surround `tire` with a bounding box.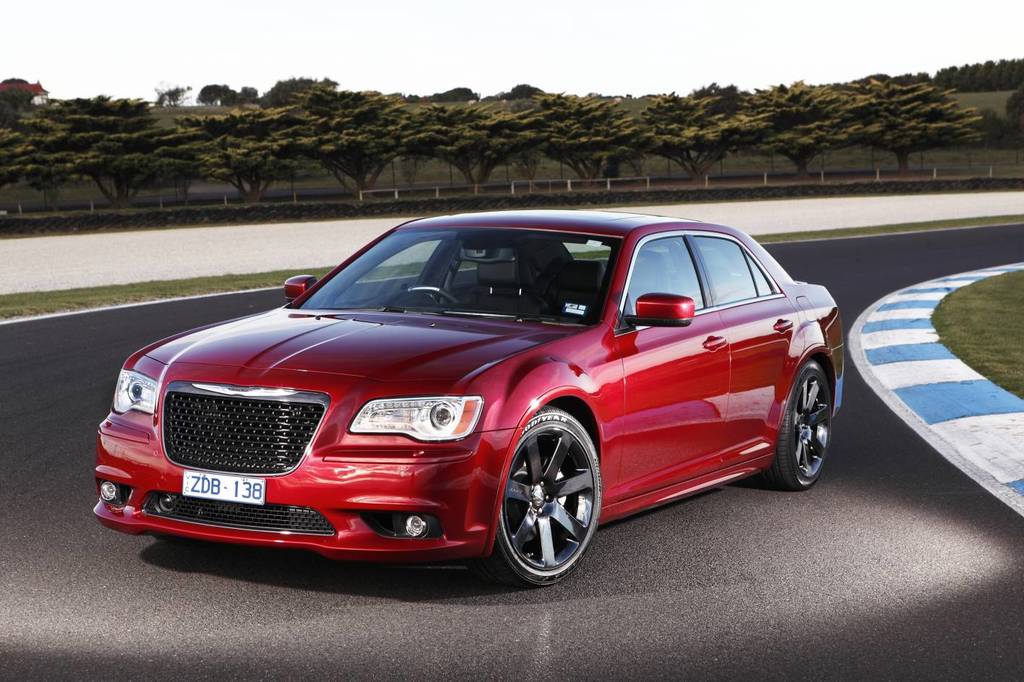
491,406,605,588.
